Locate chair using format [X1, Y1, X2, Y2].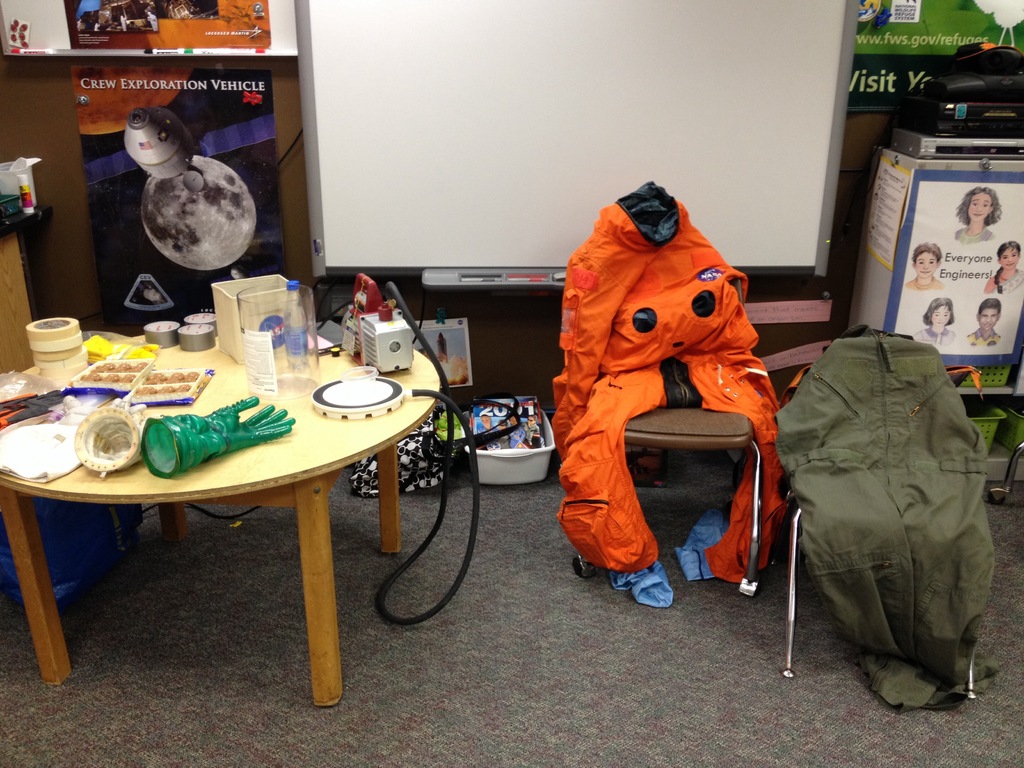
[787, 338, 979, 701].
